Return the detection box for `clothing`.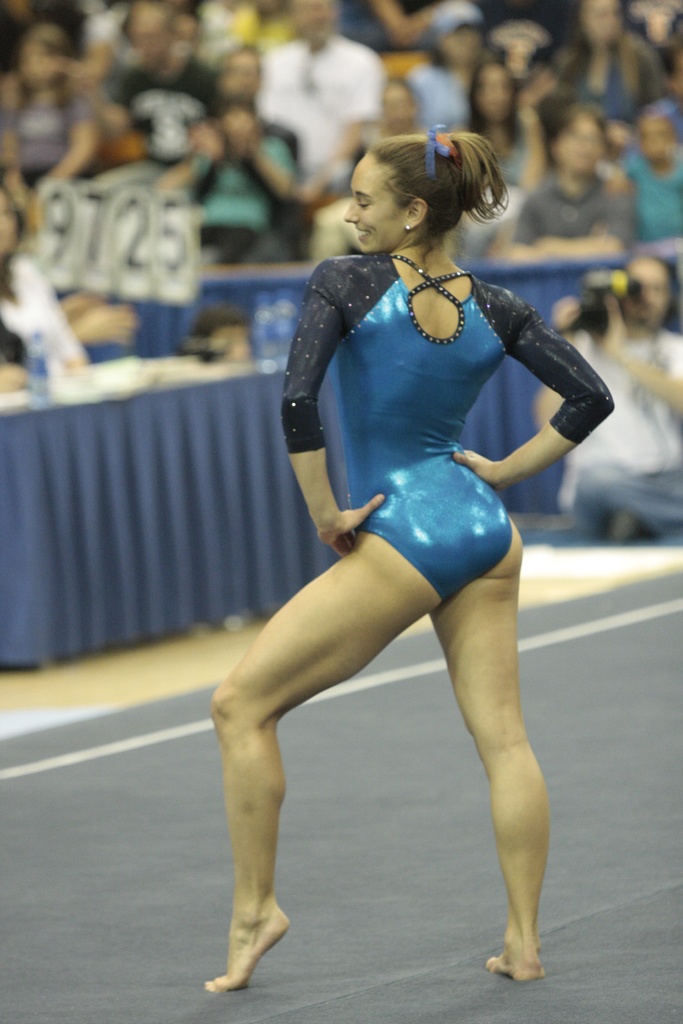
[left=617, top=95, right=682, bottom=236].
